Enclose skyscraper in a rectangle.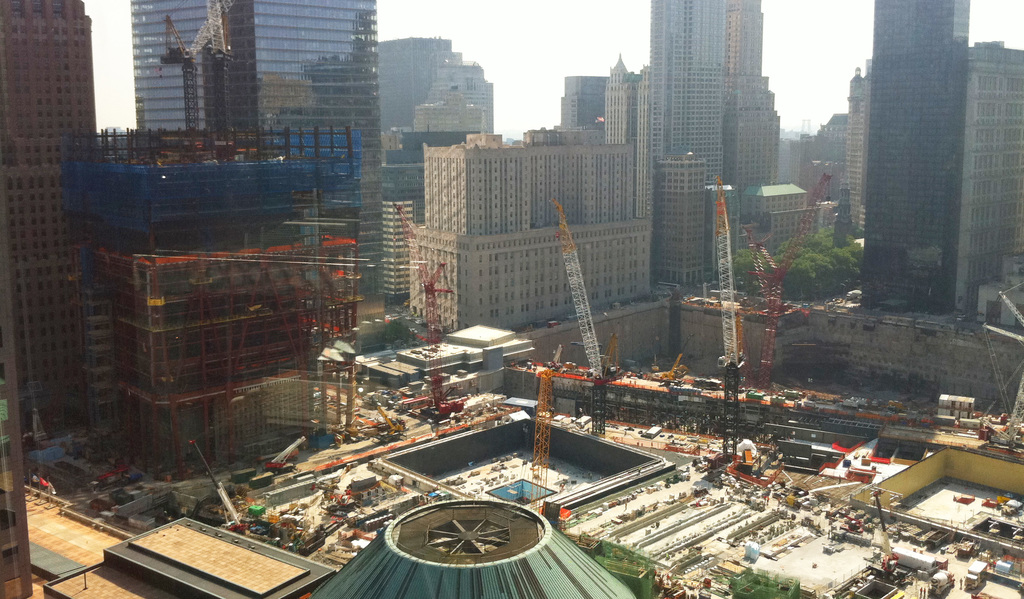
locate(961, 36, 1023, 313).
